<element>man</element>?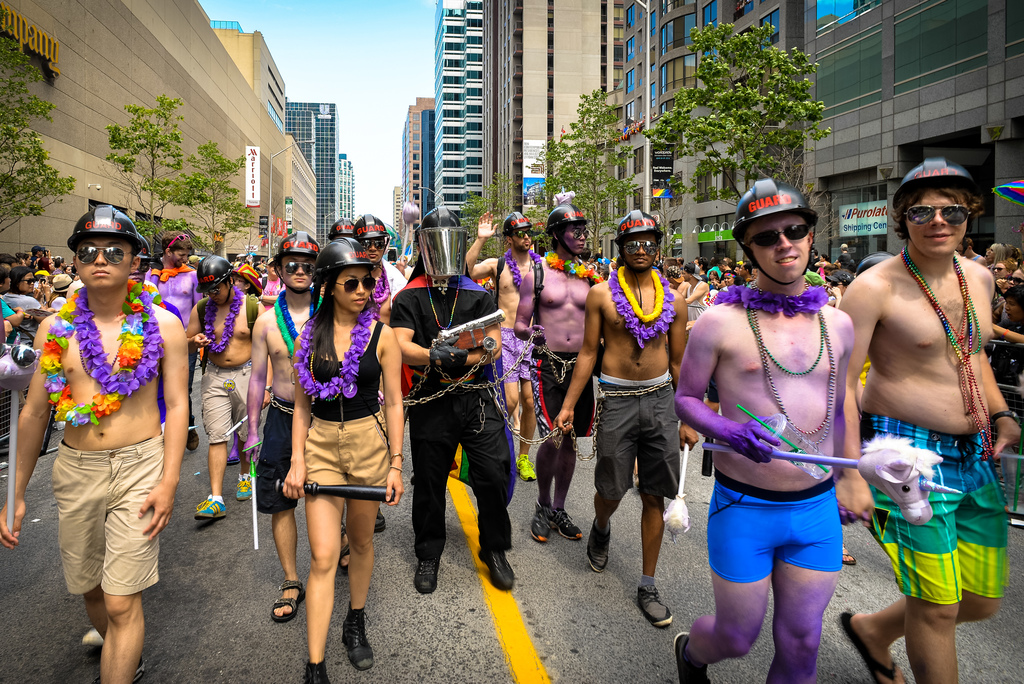
l=243, t=231, r=356, b=624
